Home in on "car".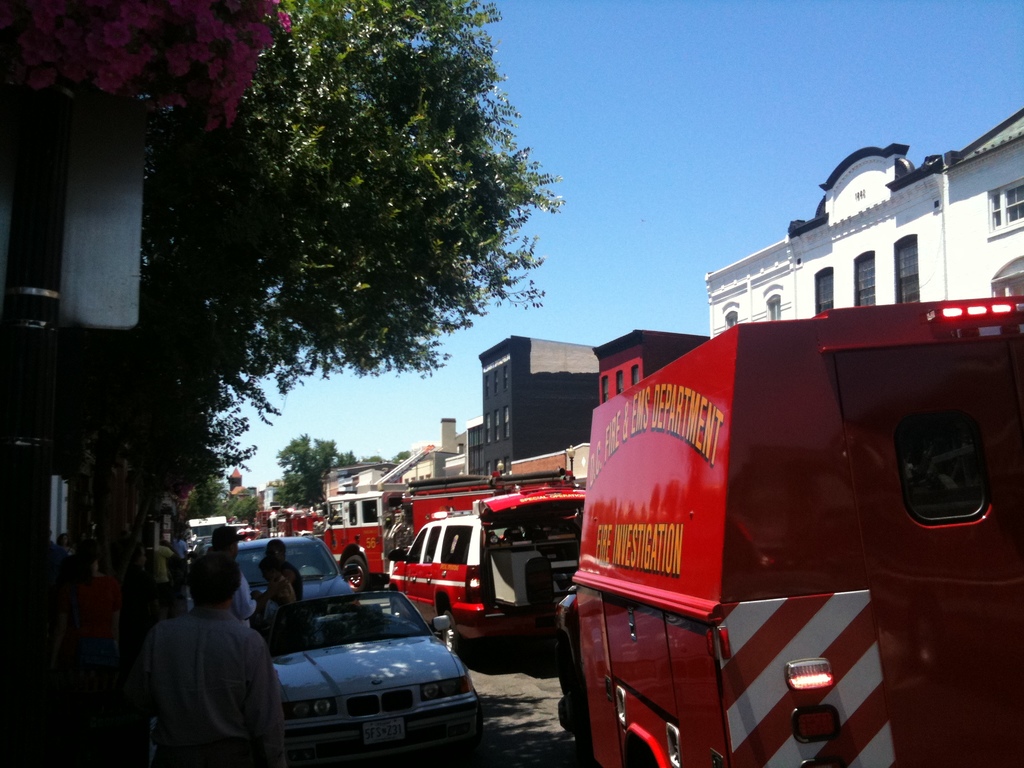
Homed in at rect(380, 490, 507, 580).
